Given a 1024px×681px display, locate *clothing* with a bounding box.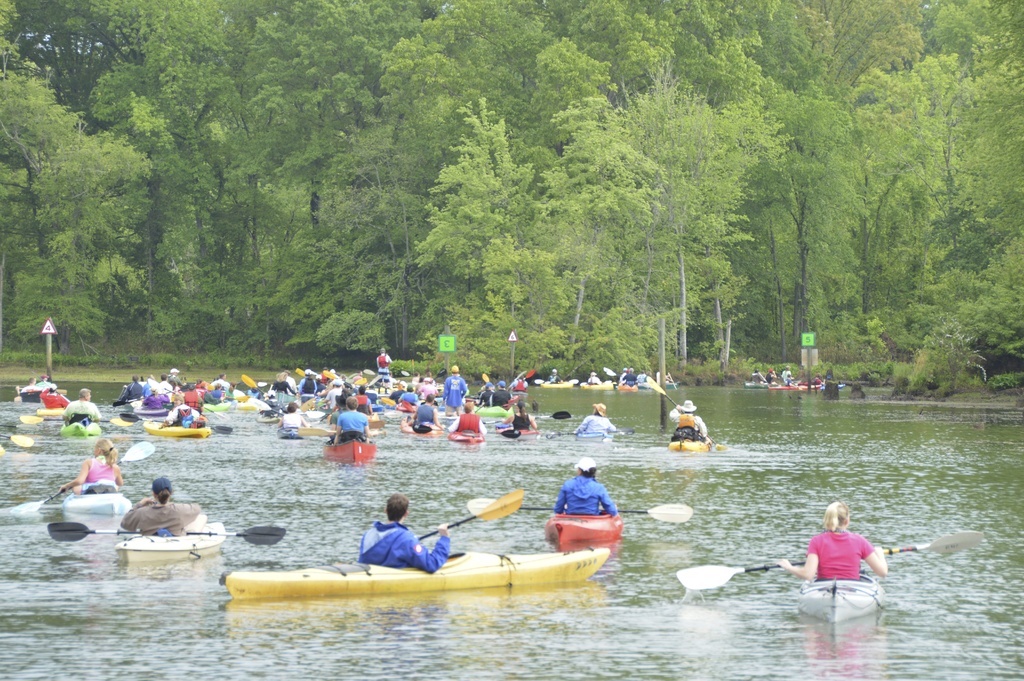
Located: pyautogui.locateOnScreen(388, 387, 399, 402).
